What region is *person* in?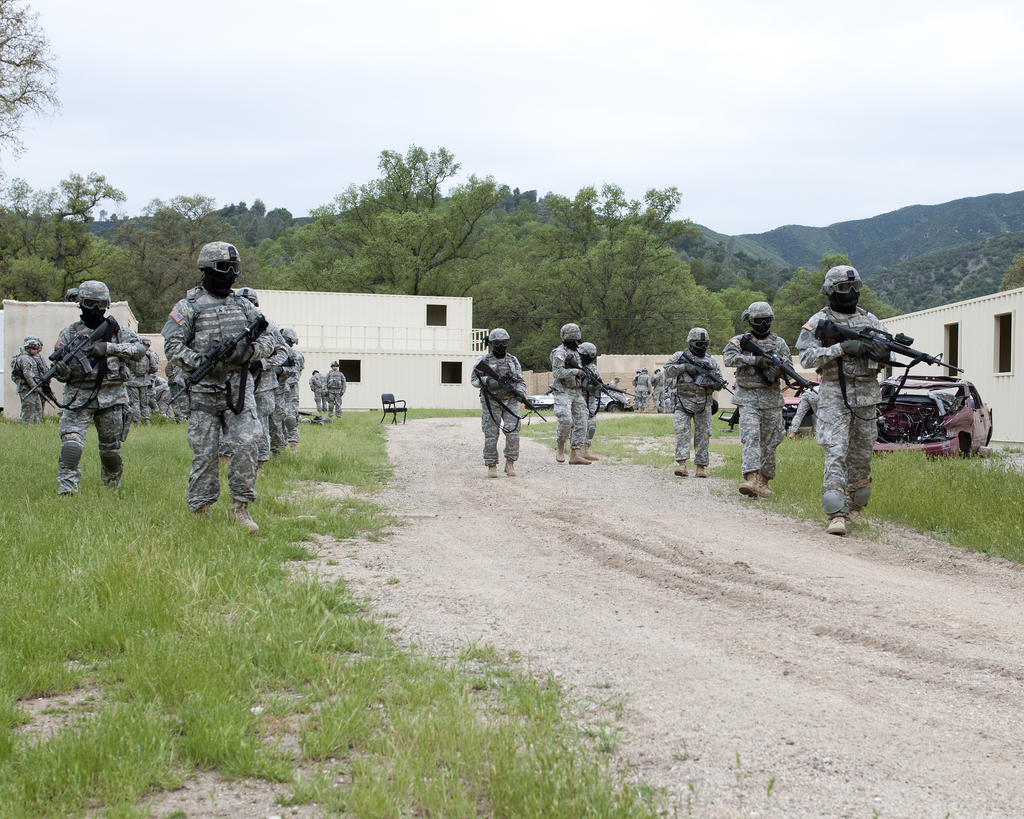
Rect(35, 274, 140, 495).
